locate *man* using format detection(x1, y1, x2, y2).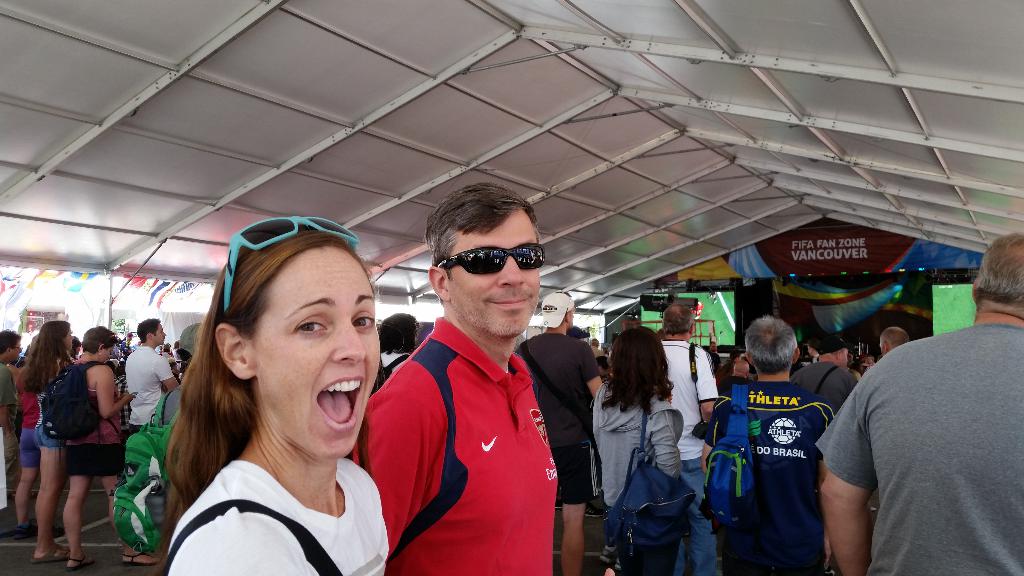
detection(120, 320, 175, 437).
